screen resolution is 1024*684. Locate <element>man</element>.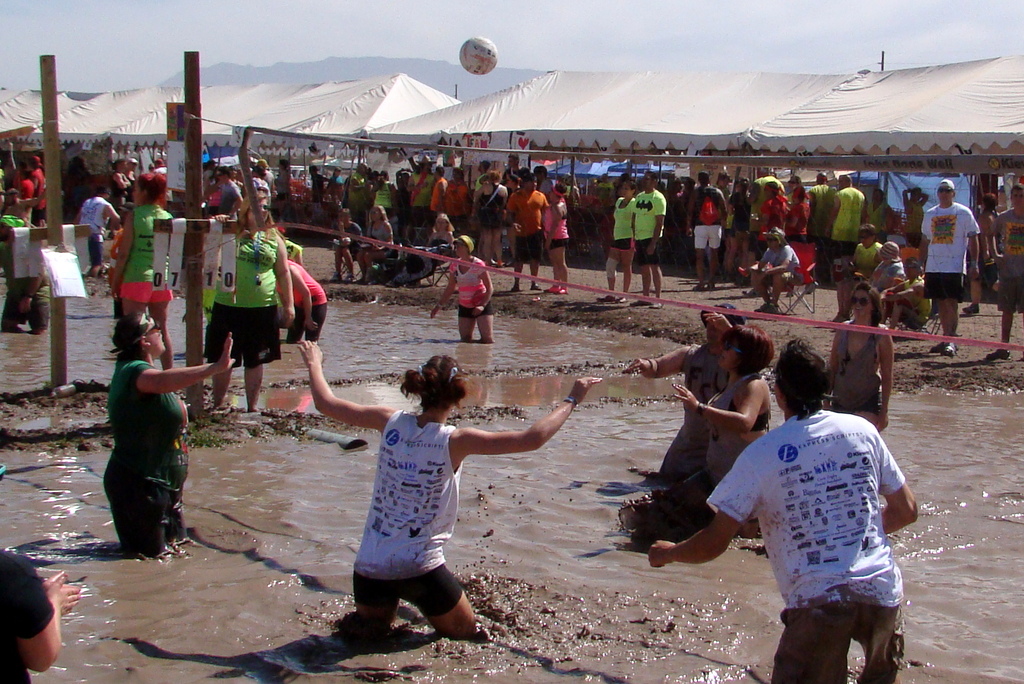
(left=596, top=177, right=637, bottom=302).
